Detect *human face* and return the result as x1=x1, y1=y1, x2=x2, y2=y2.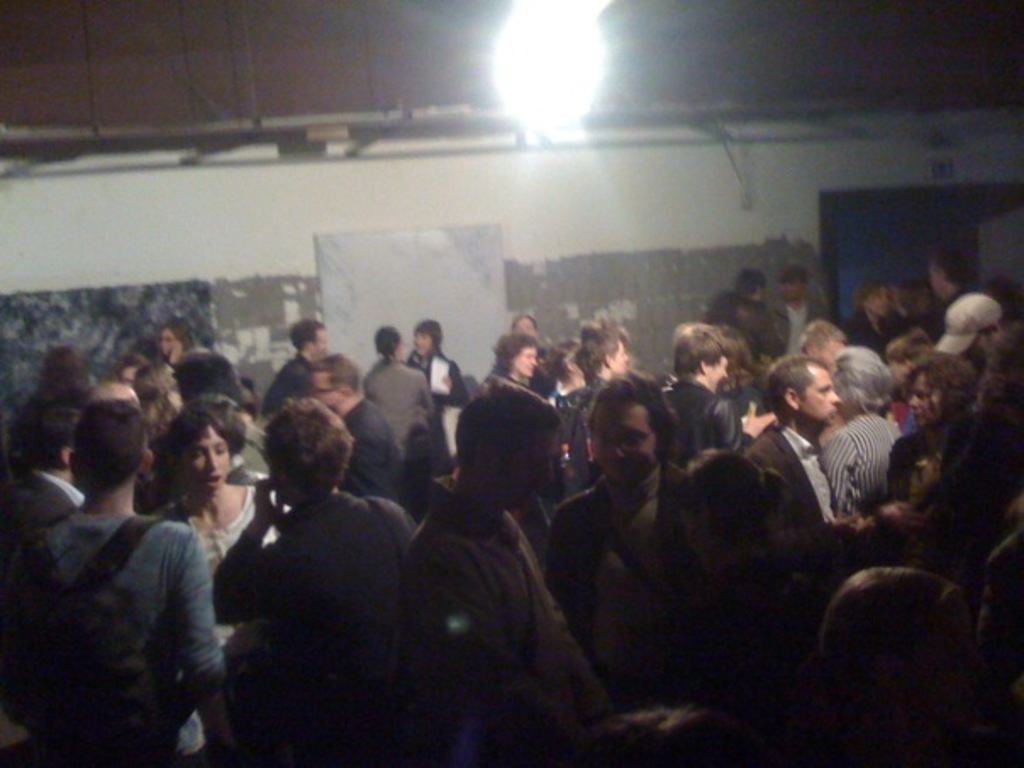
x1=904, y1=381, x2=944, y2=429.
